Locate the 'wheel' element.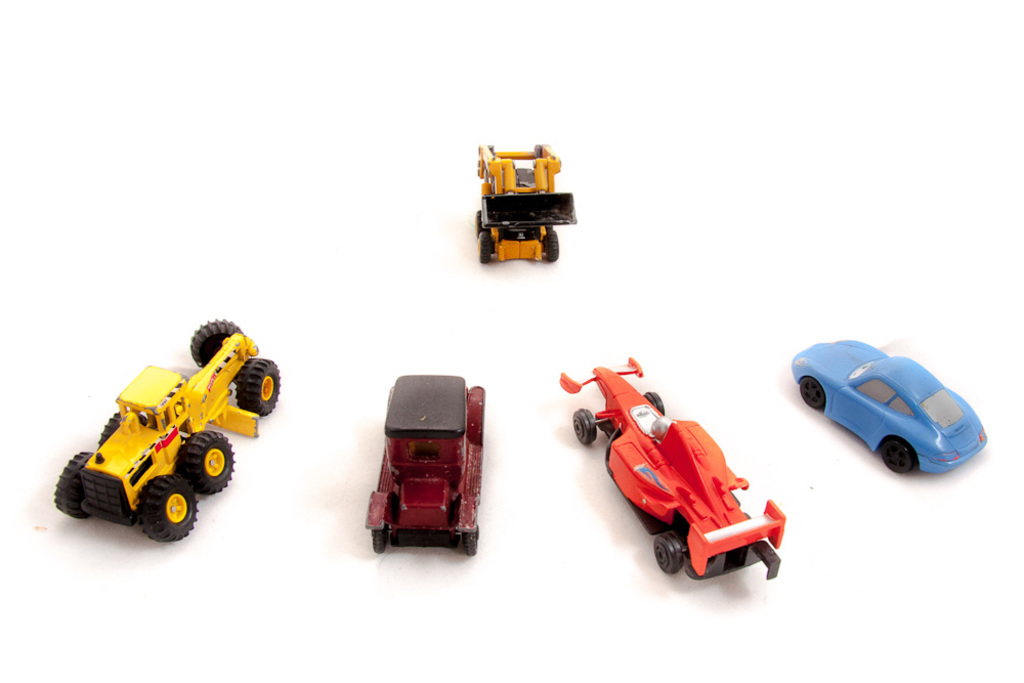
Element bbox: detection(188, 319, 245, 360).
